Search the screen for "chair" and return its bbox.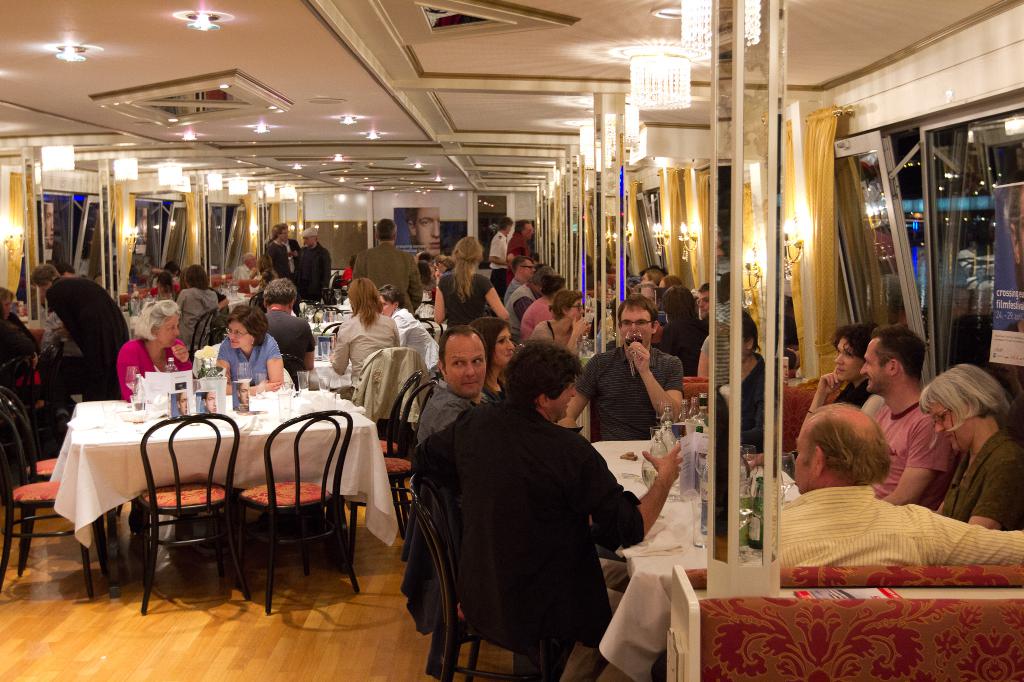
Found: bbox(364, 370, 421, 530).
